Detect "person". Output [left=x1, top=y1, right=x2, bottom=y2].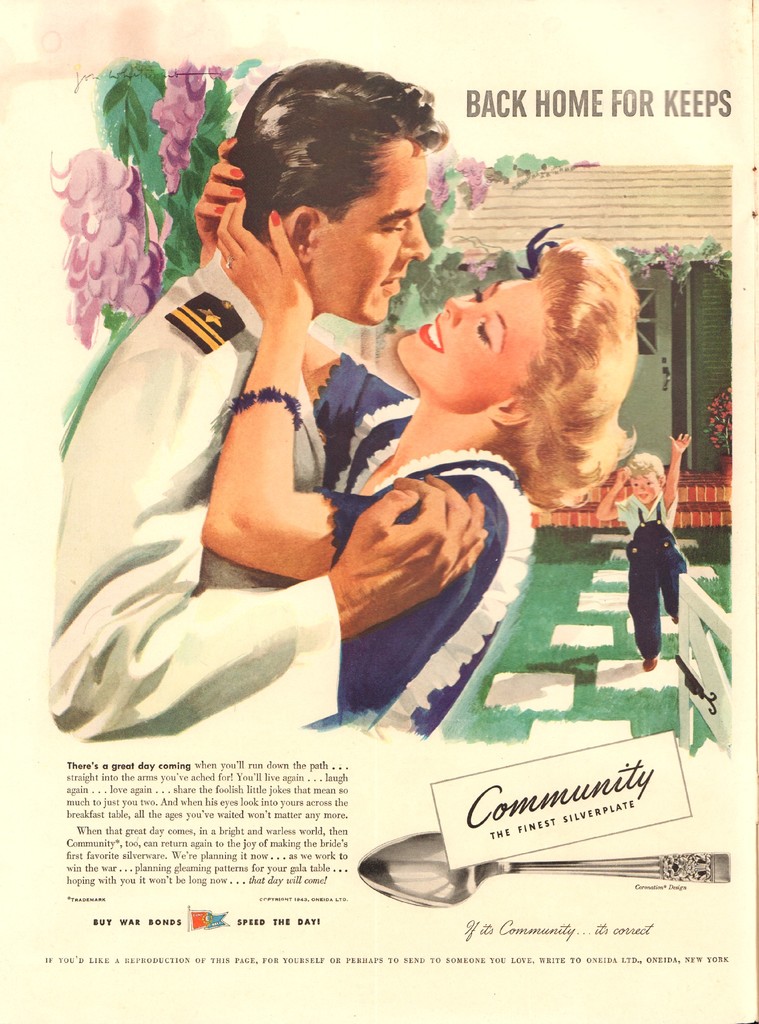
[left=53, top=57, right=489, bottom=739].
